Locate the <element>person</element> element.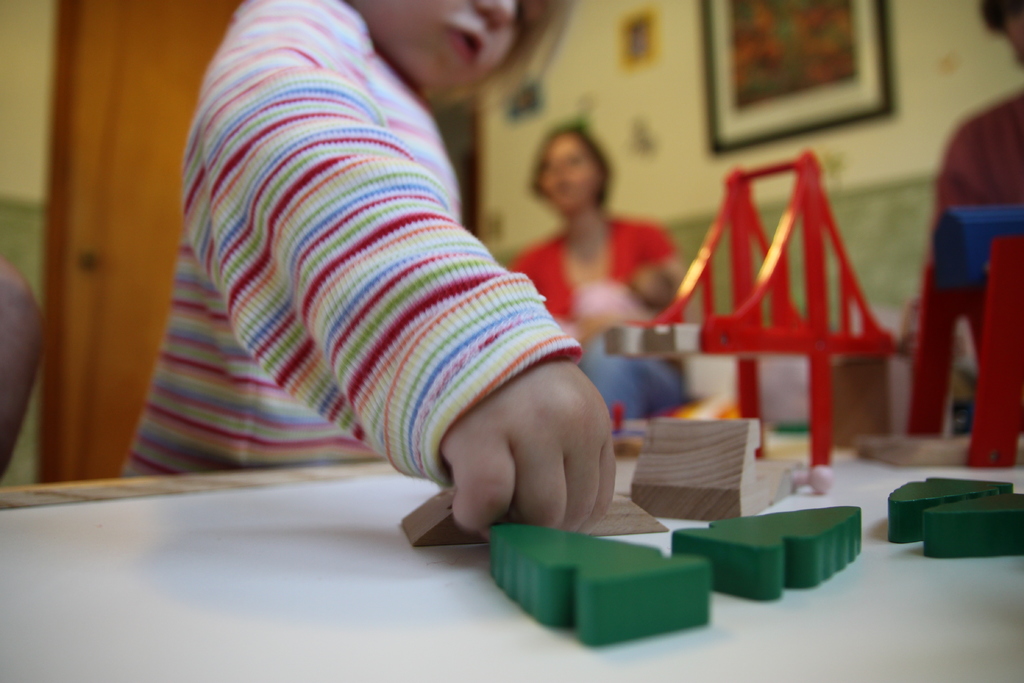
Element bbox: (497, 124, 691, 365).
